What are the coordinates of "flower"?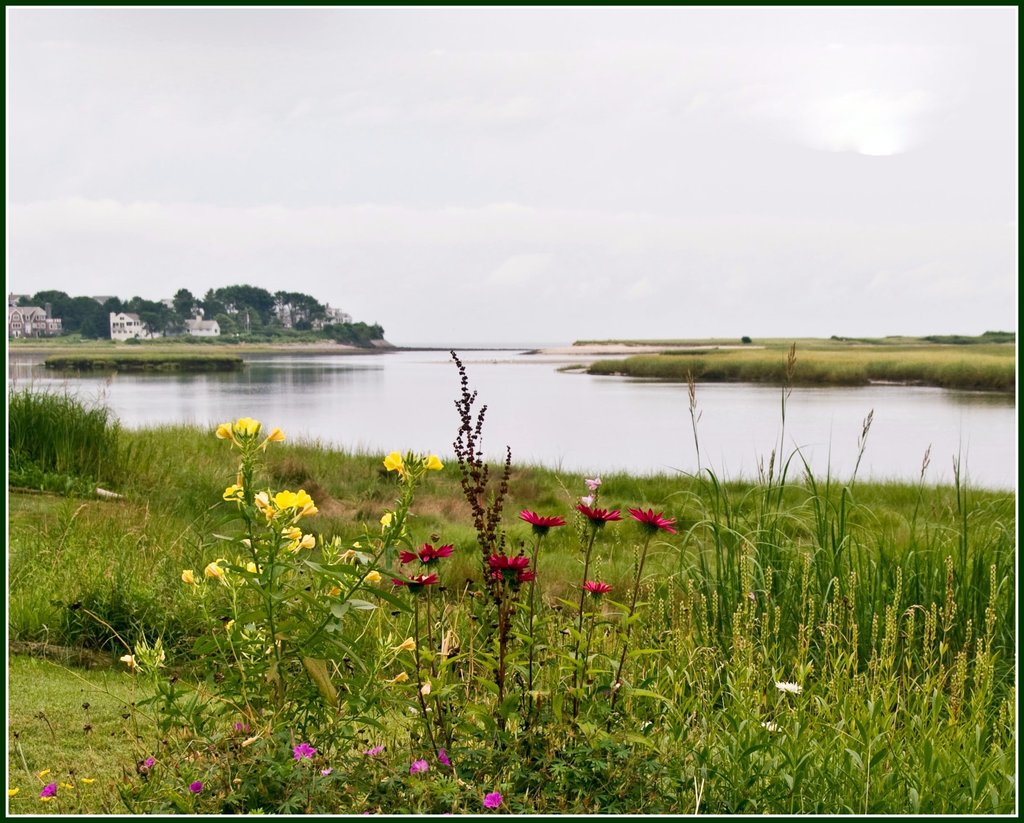
(244, 560, 264, 579).
